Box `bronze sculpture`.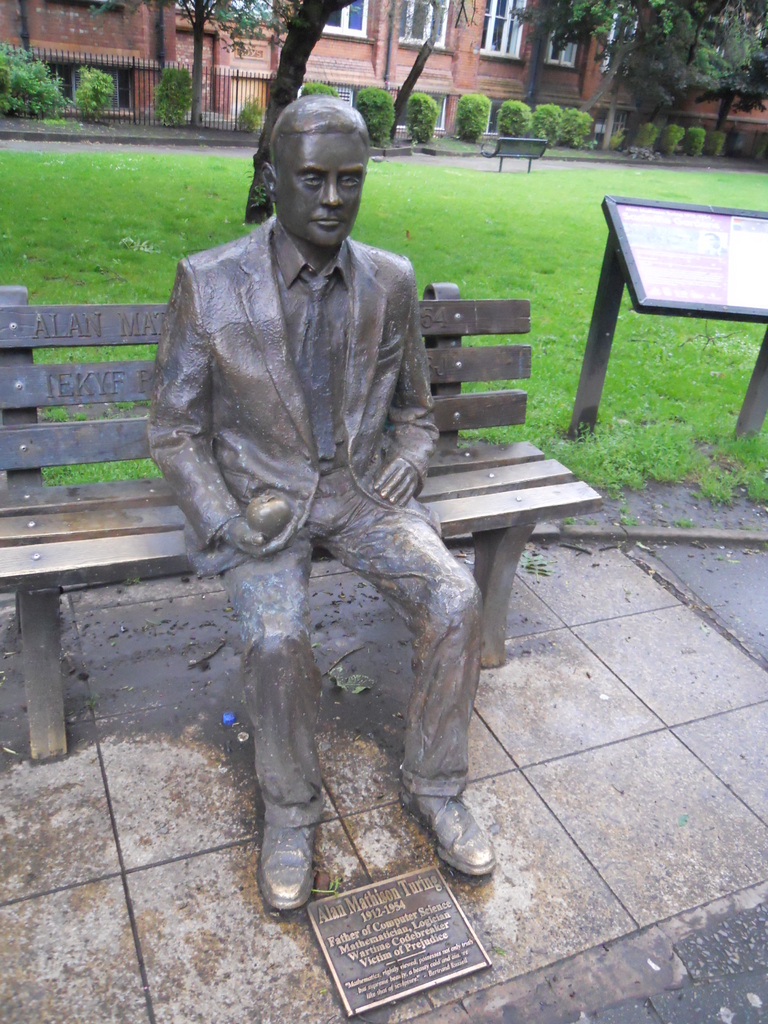
Rect(148, 96, 493, 858).
